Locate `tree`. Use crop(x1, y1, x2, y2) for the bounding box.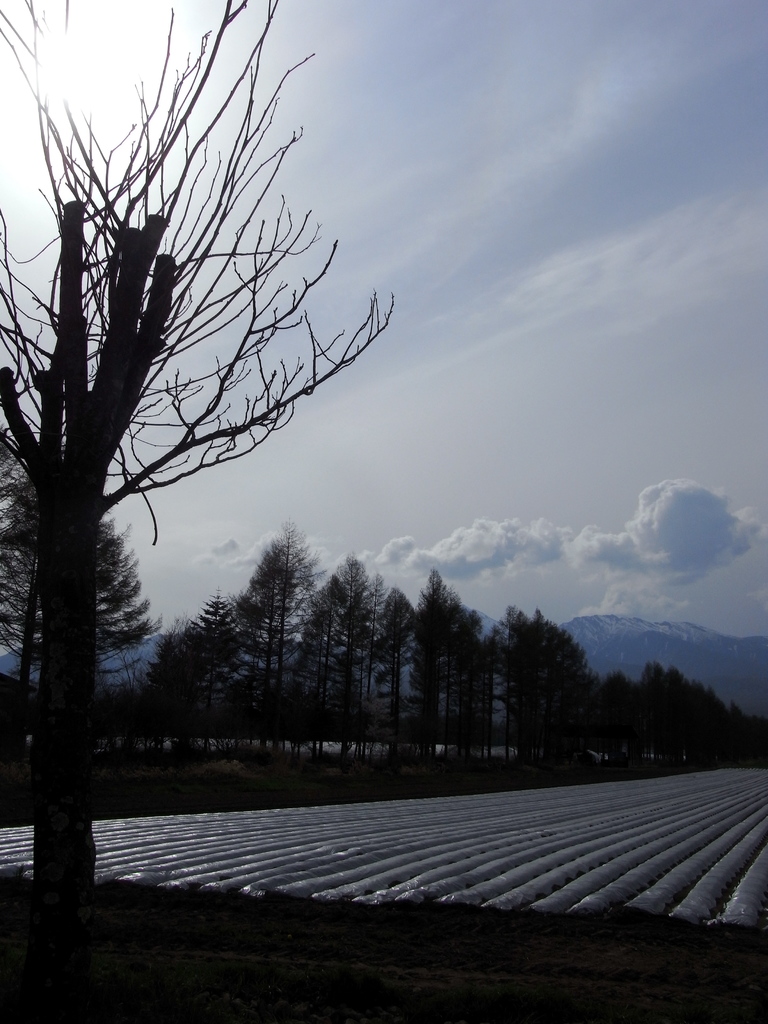
crop(0, 437, 173, 738).
